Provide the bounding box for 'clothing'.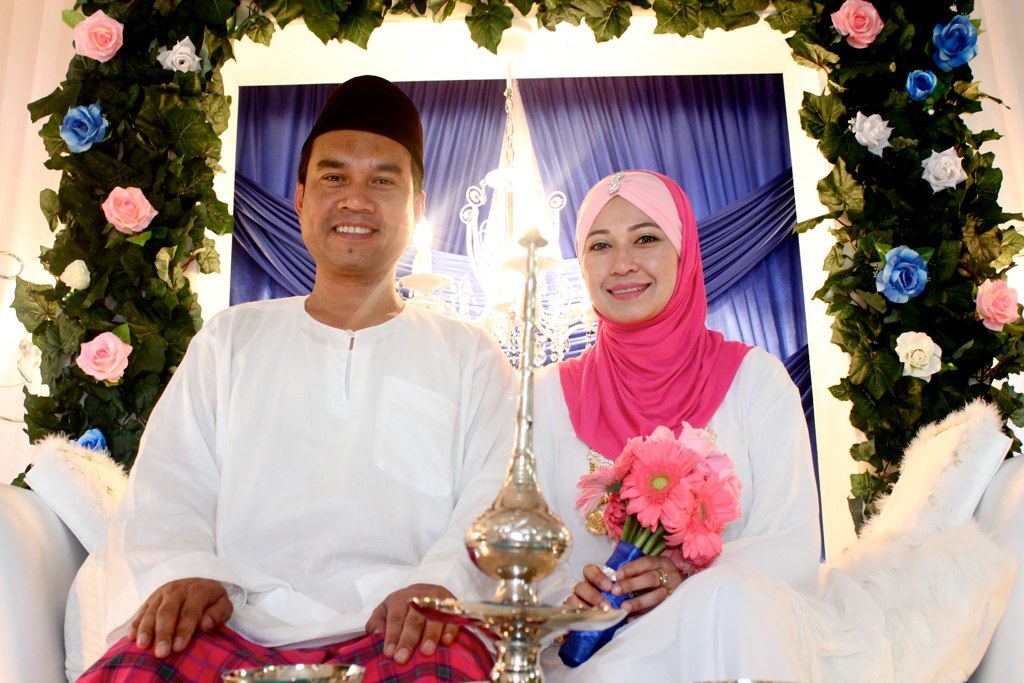
bbox=(66, 291, 516, 682).
